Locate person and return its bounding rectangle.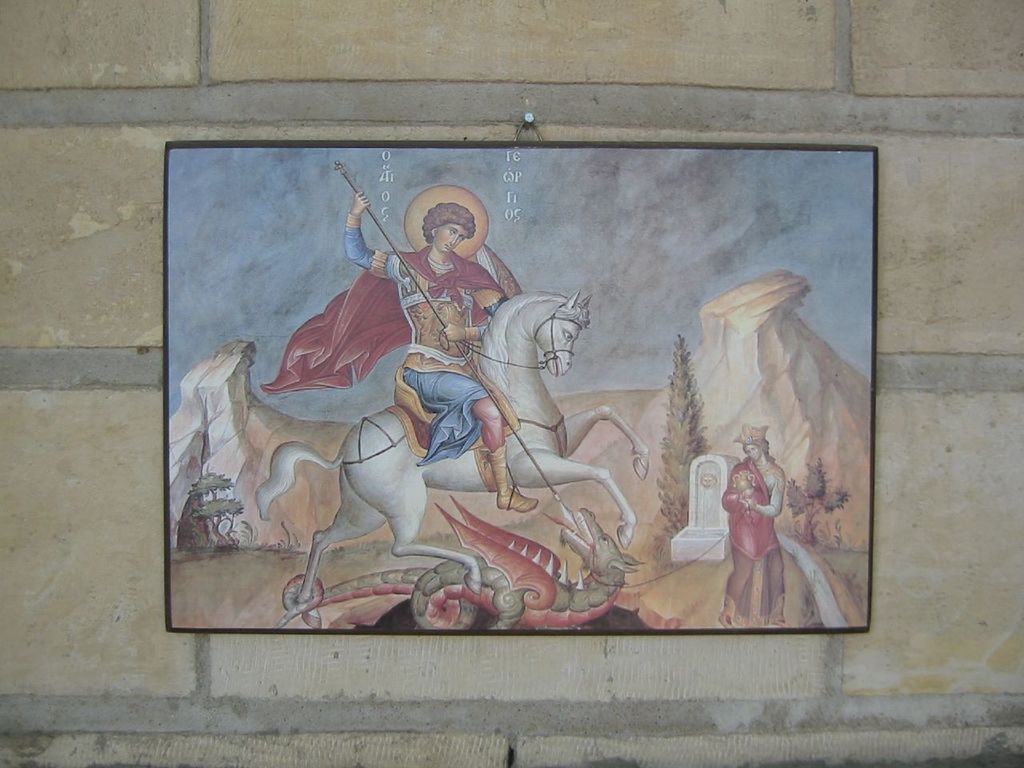
pyautogui.locateOnScreen(714, 438, 782, 632).
